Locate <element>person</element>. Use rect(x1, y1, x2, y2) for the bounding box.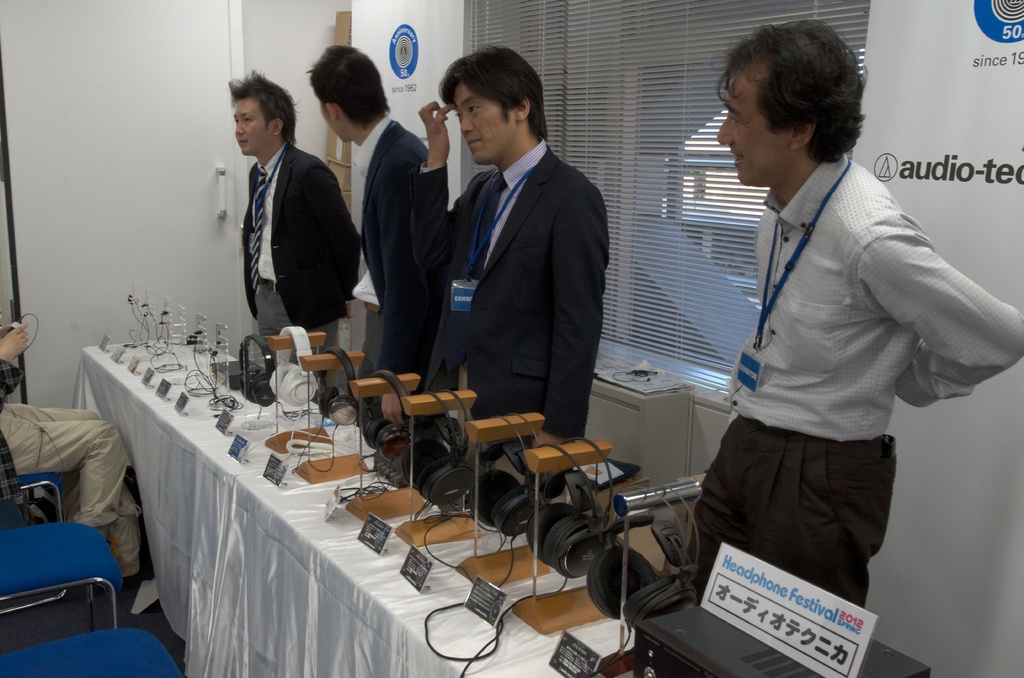
rect(431, 49, 601, 446).
